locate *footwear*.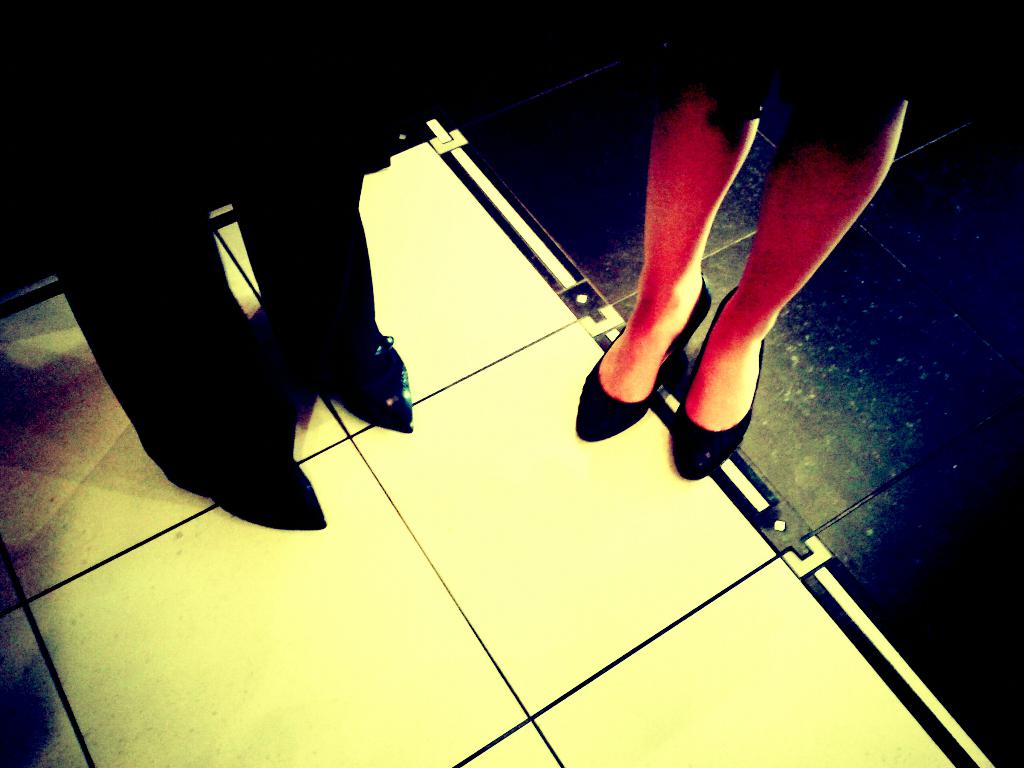
Bounding box: <box>324,338,417,431</box>.
